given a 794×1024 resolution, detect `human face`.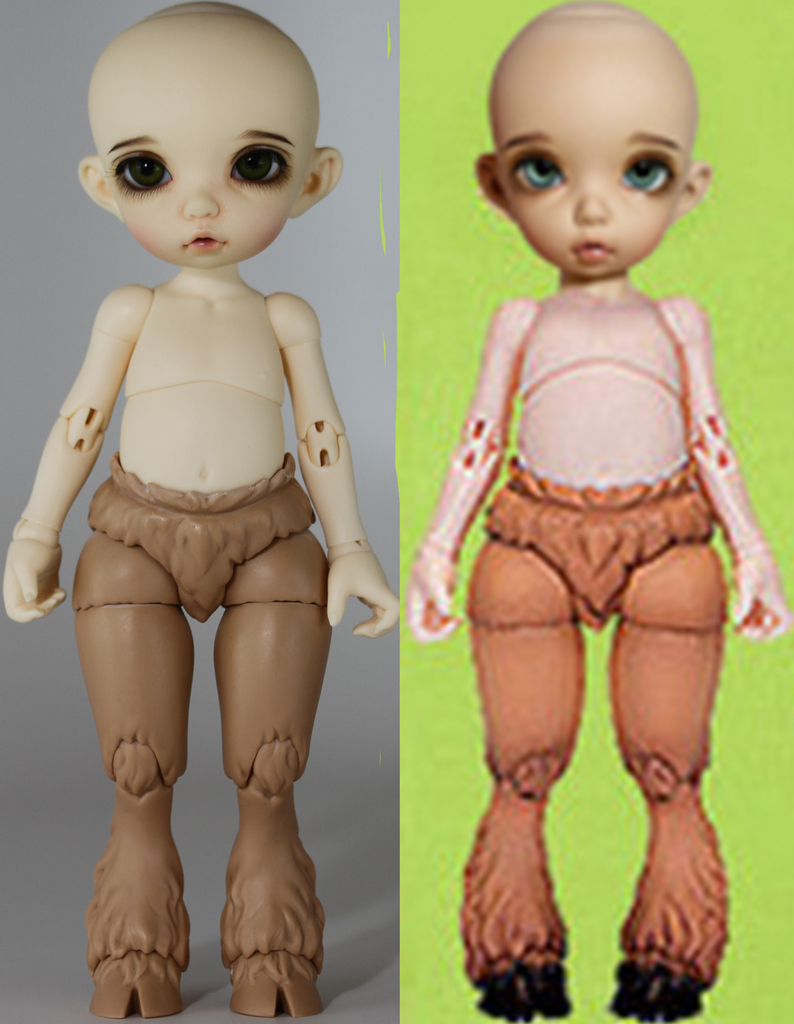
{"left": 487, "top": 61, "right": 697, "bottom": 272}.
